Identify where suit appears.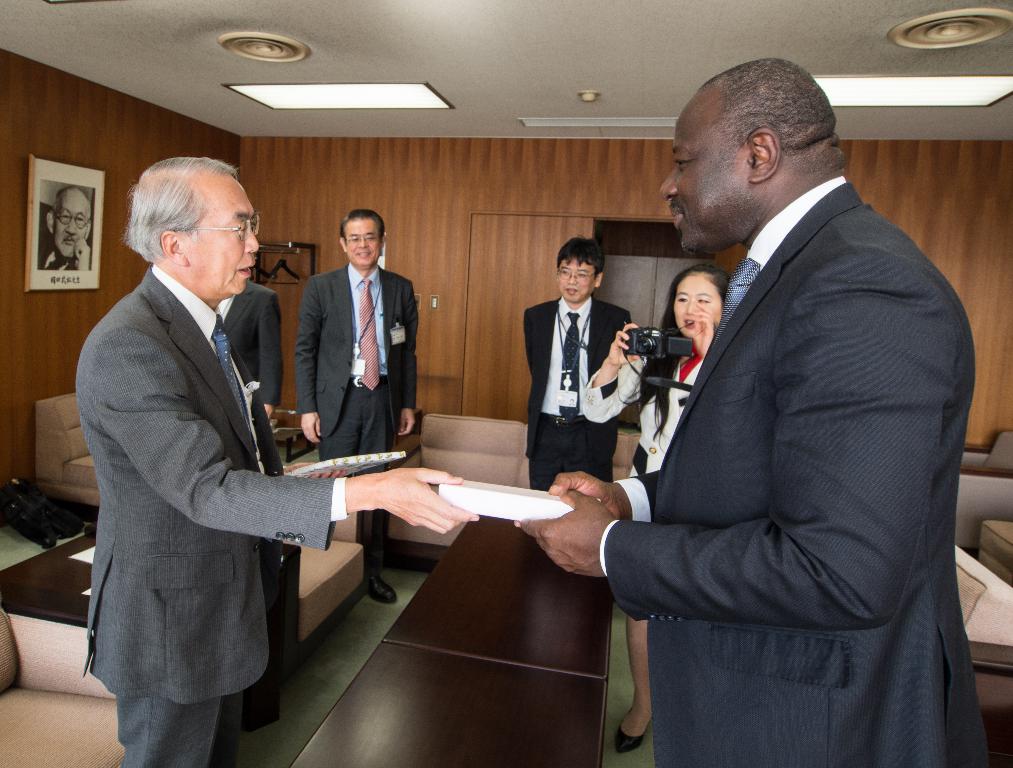
Appears at pyautogui.locateOnScreen(601, 46, 985, 765).
